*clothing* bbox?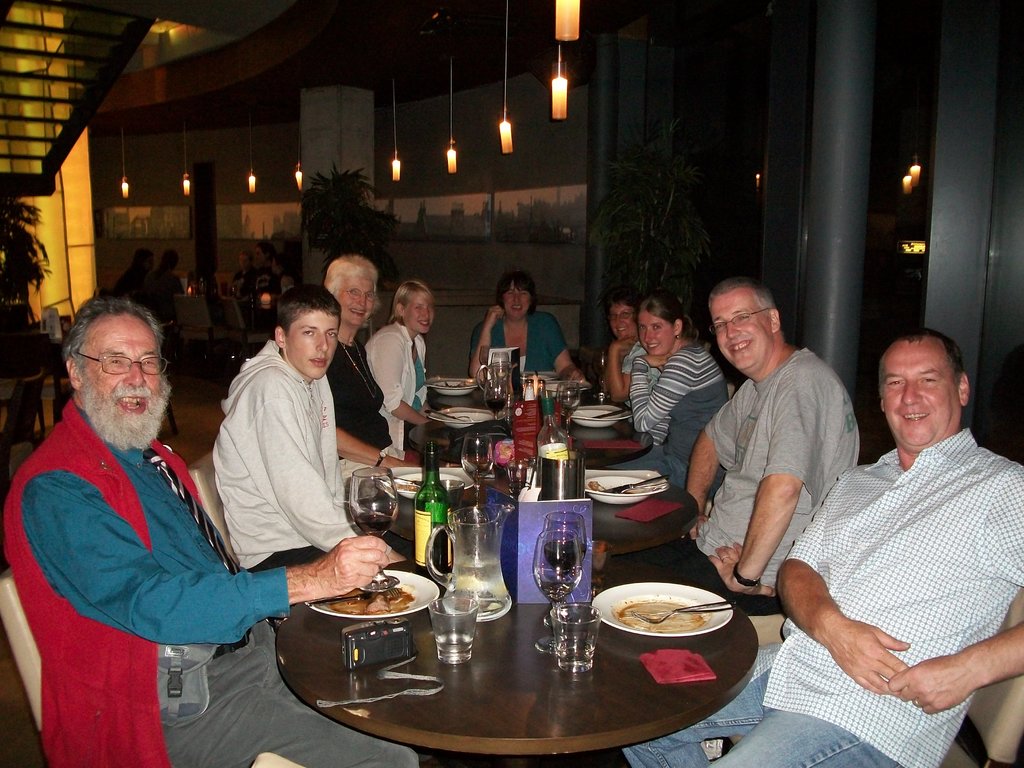
locate(360, 321, 438, 454)
